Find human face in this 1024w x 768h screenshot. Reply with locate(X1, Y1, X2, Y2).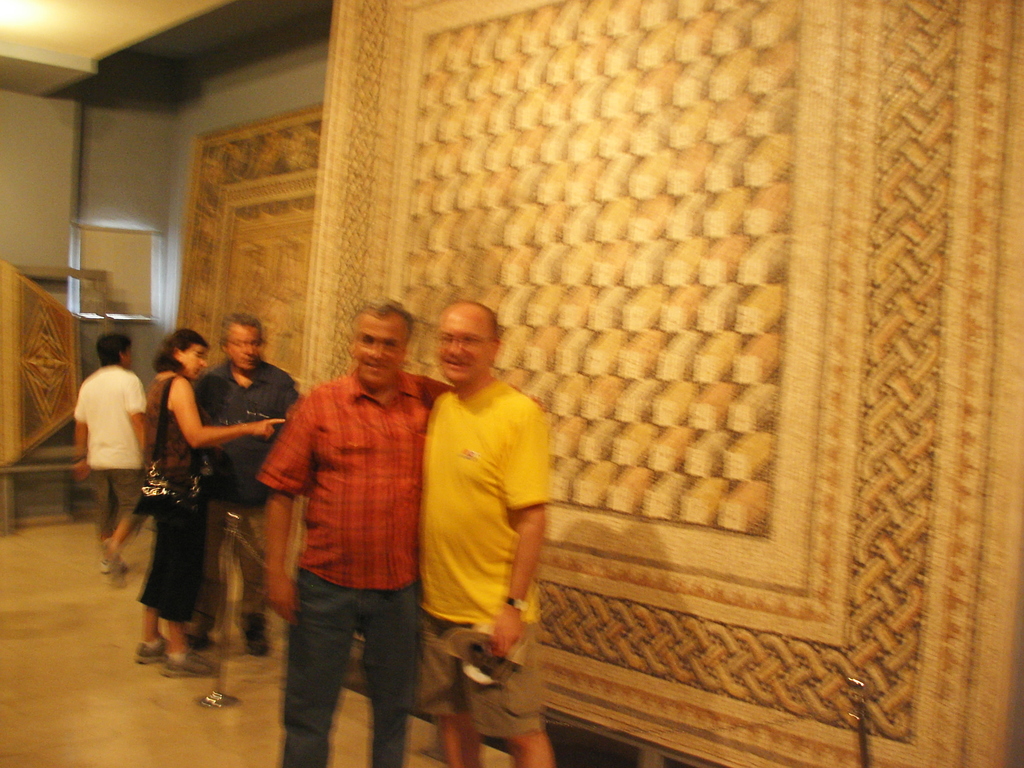
locate(224, 316, 260, 368).
